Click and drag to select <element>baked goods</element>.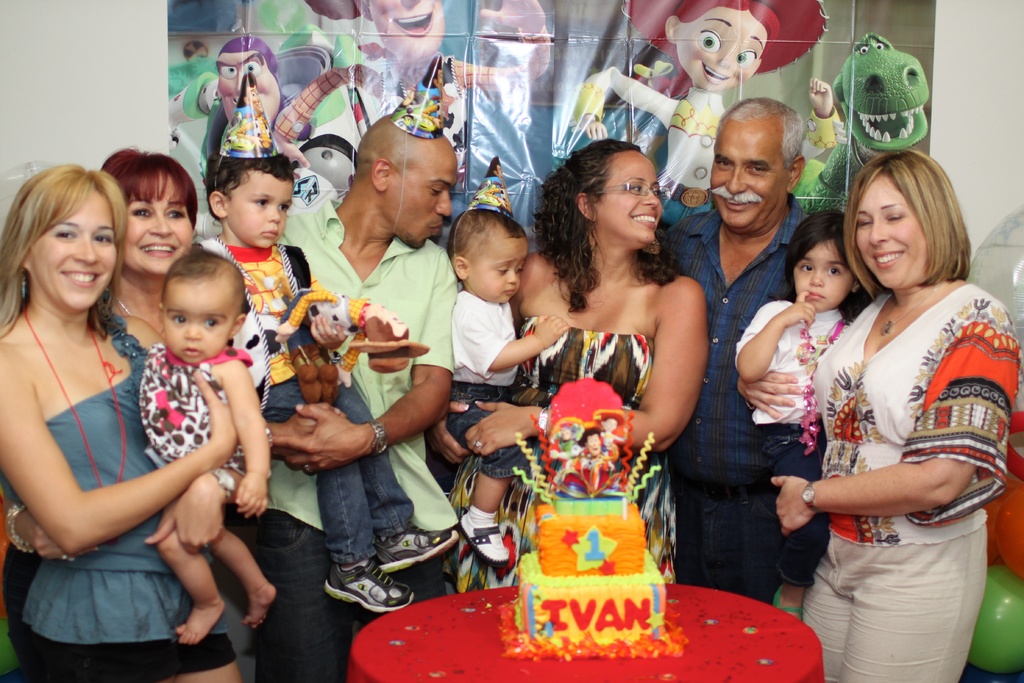
Selection: [510,494,670,645].
